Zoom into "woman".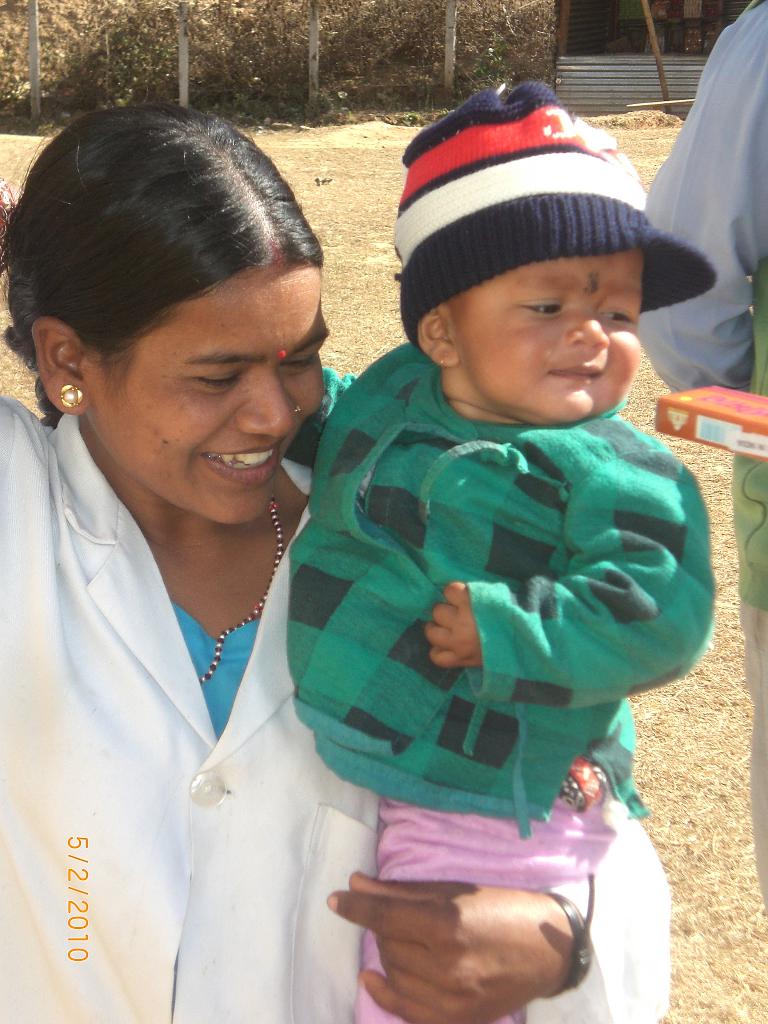
Zoom target: [left=282, top=73, right=716, bottom=1023].
